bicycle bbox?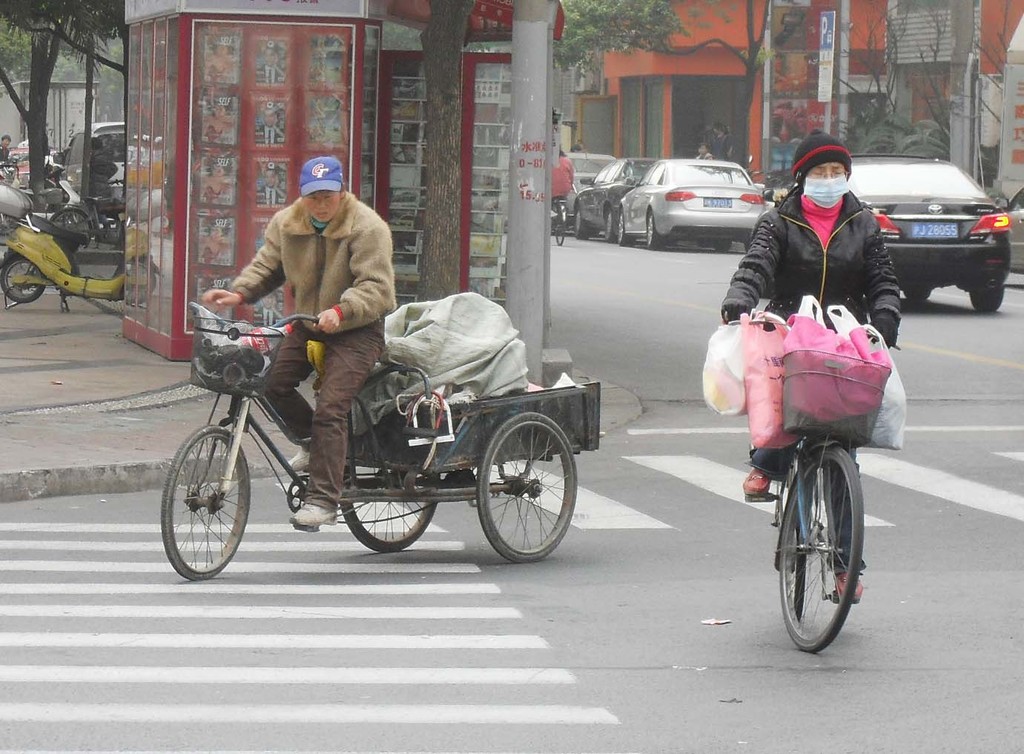
(left=552, top=197, right=564, bottom=251)
